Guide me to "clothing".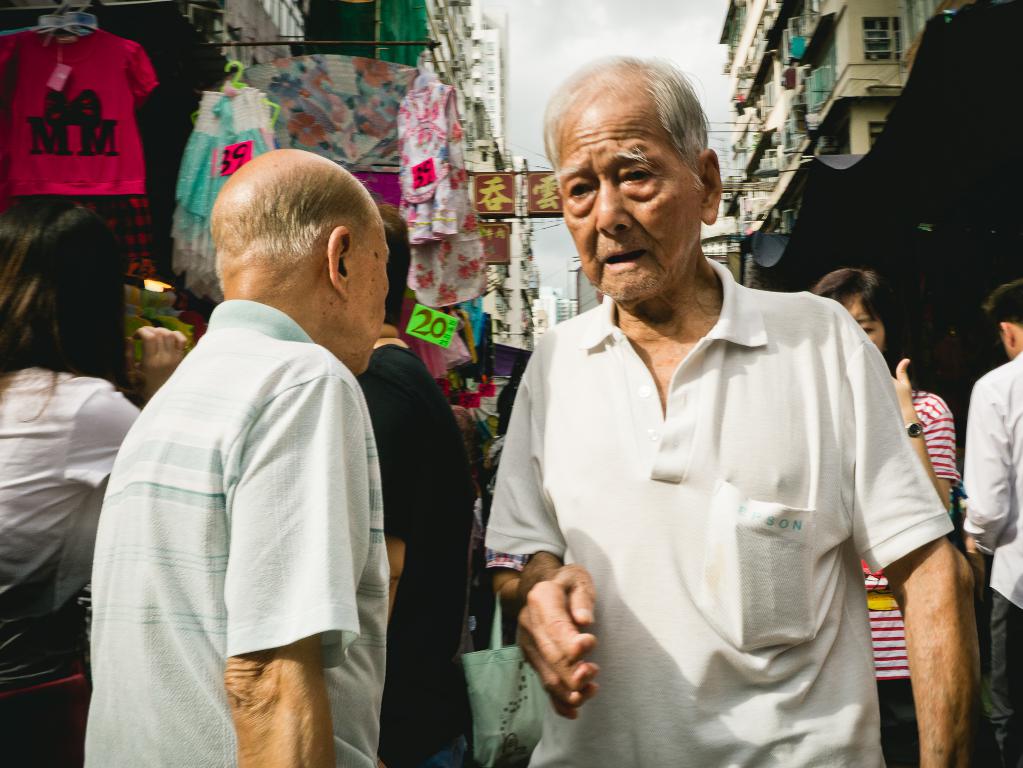
Guidance: (486, 260, 964, 767).
